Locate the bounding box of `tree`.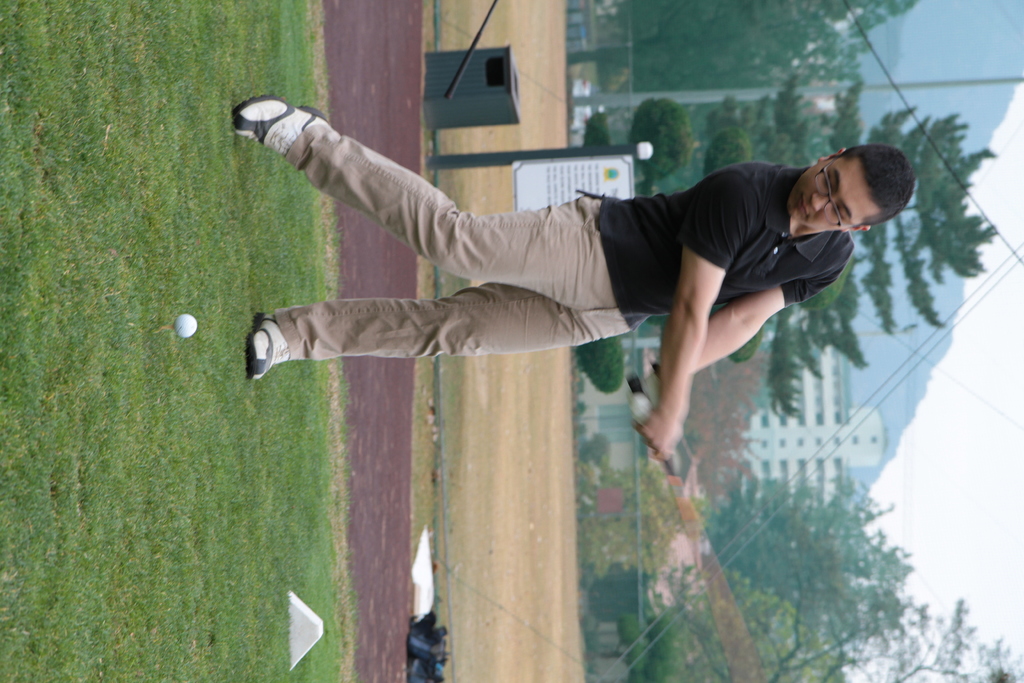
Bounding box: box(736, 567, 1023, 682).
